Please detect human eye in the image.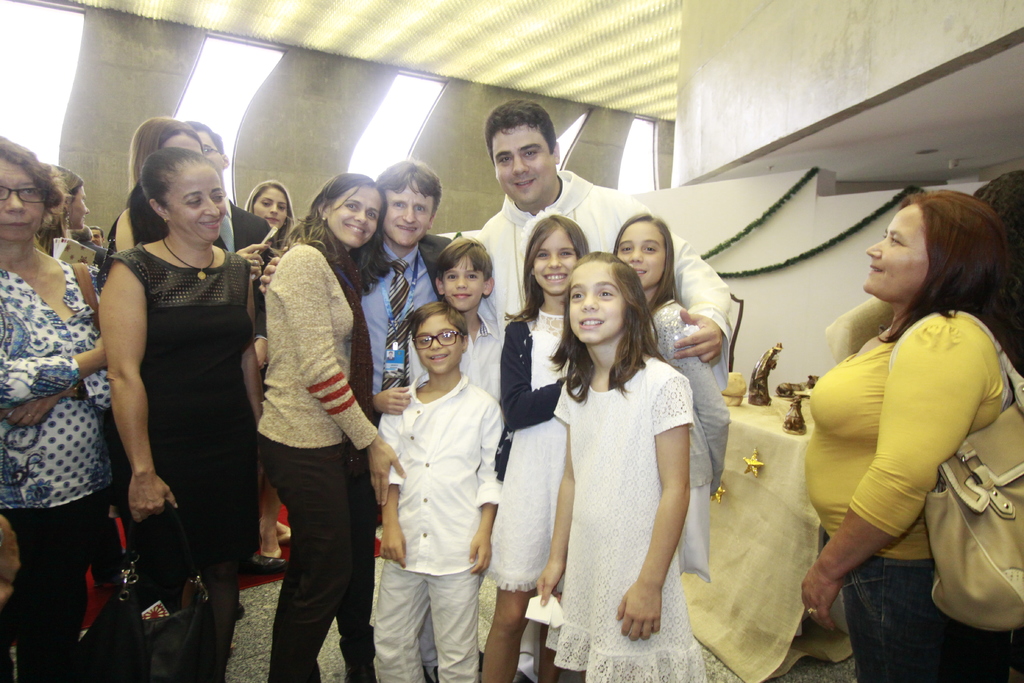
[524,148,536,157].
